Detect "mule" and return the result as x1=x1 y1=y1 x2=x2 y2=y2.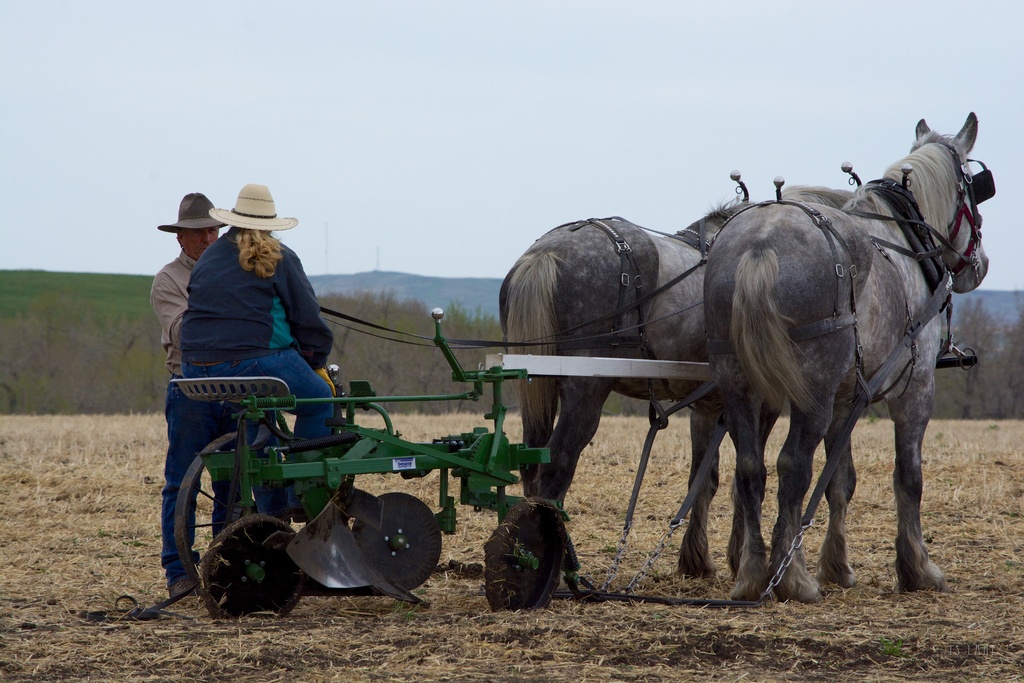
x1=703 y1=104 x2=1007 y2=622.
